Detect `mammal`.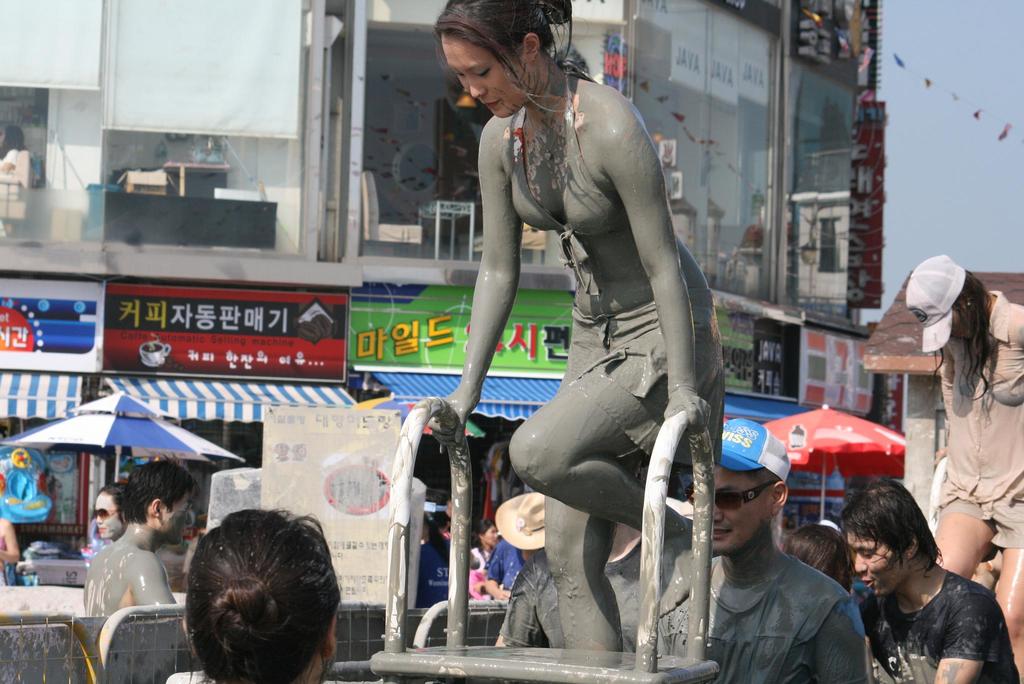
Detected at [0,123,28,174].
